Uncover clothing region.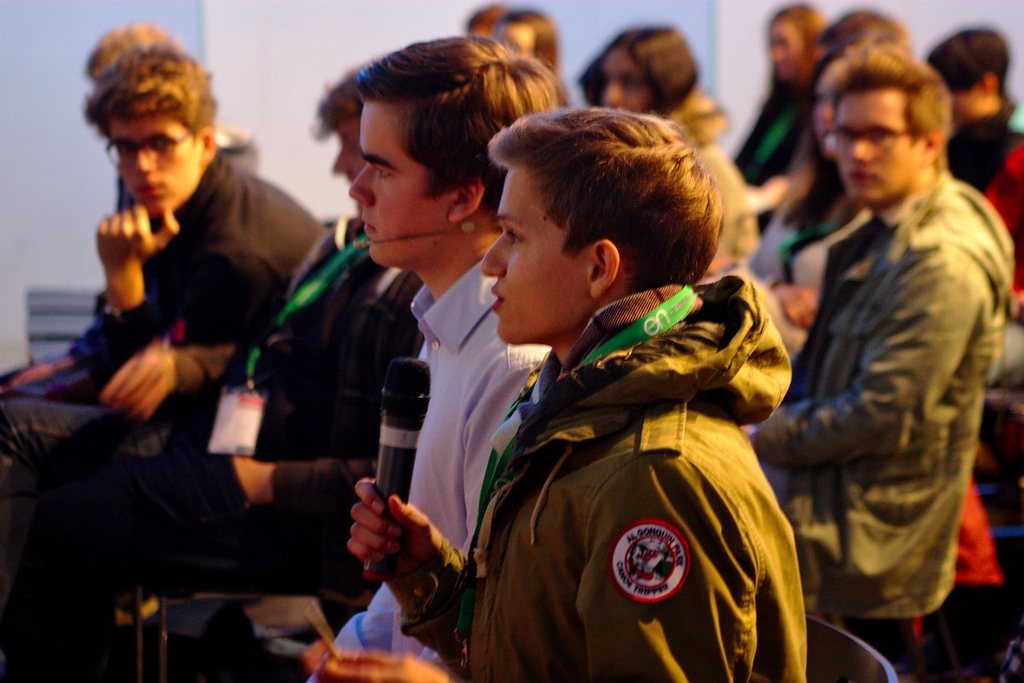
Uncovered: x1=431 y1=234 x2=812 y2=664.
